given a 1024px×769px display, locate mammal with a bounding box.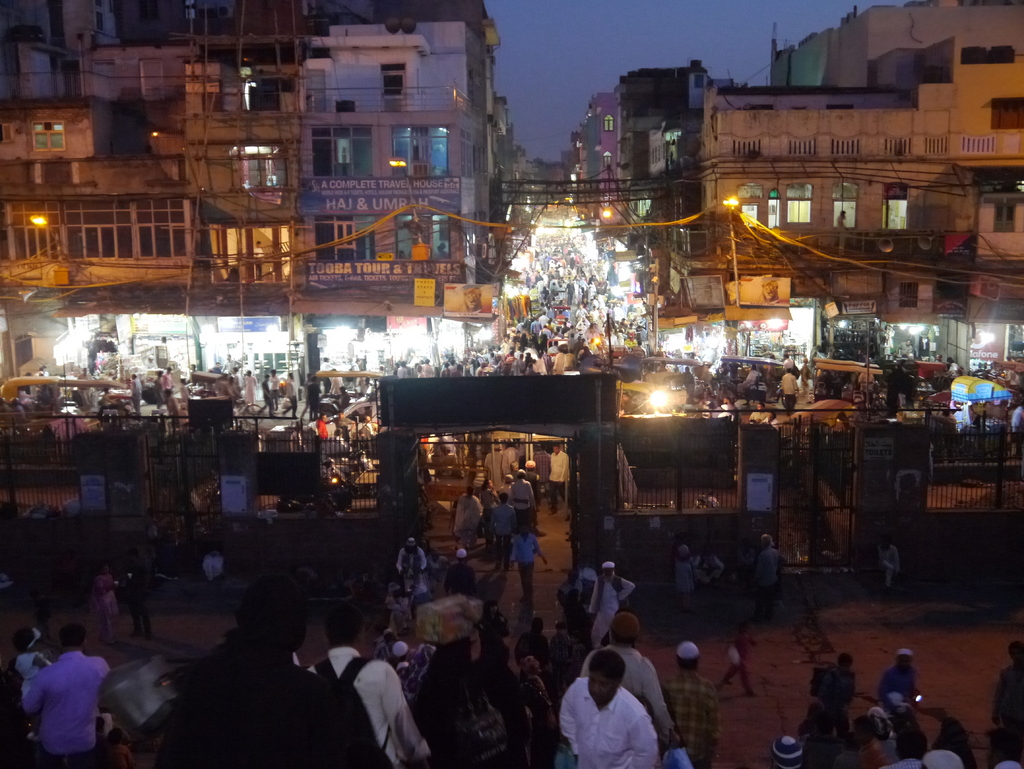
Located: bbox=[546, 442, 574, 515].
